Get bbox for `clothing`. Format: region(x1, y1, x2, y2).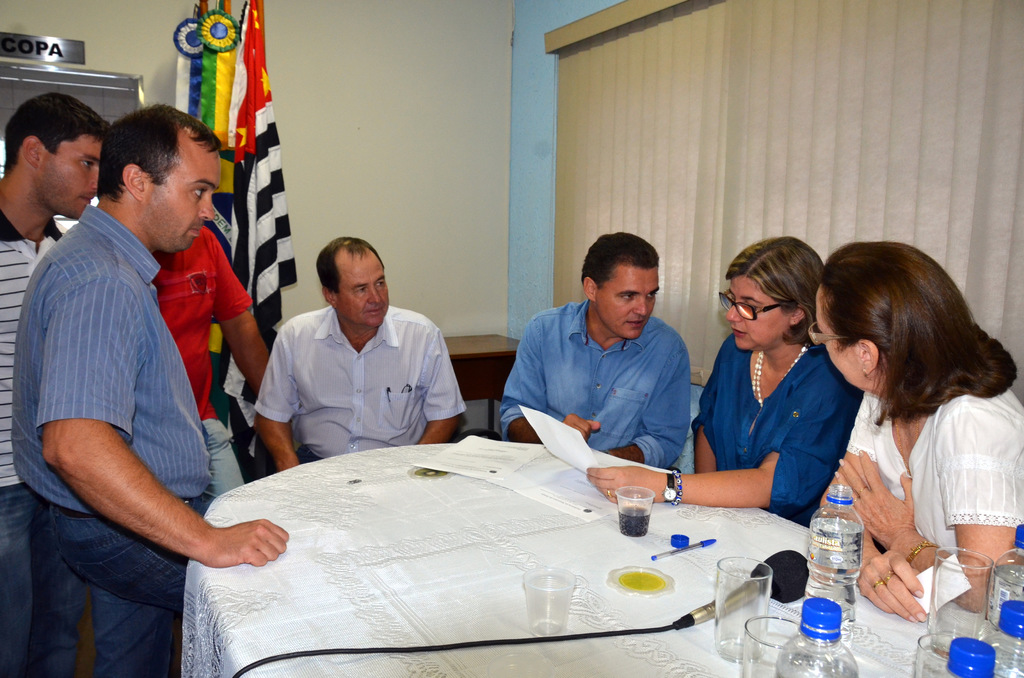
region(497, 300, 677, 472).
